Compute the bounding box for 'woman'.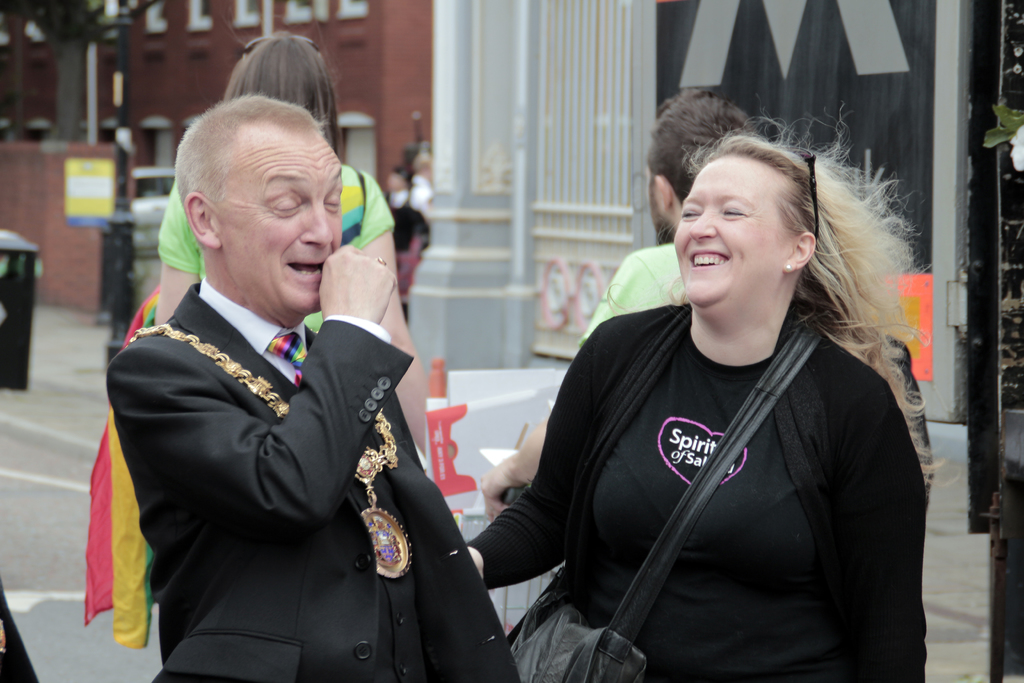
[461, 104, 926, 682].
